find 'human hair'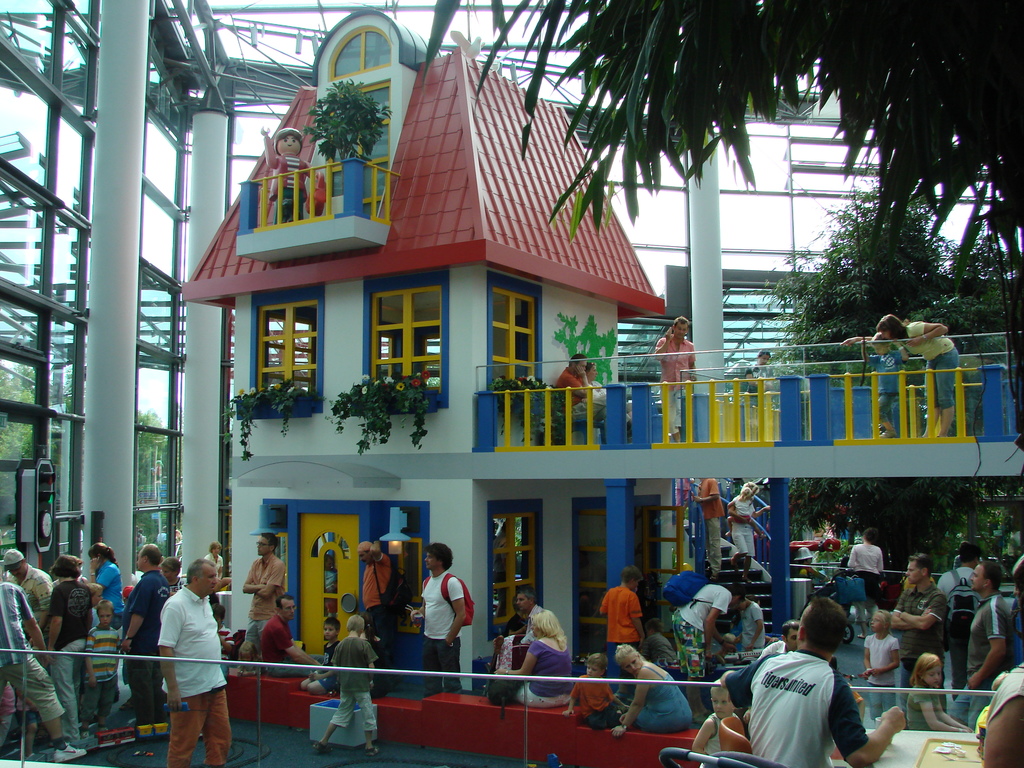
531:609:568:650
